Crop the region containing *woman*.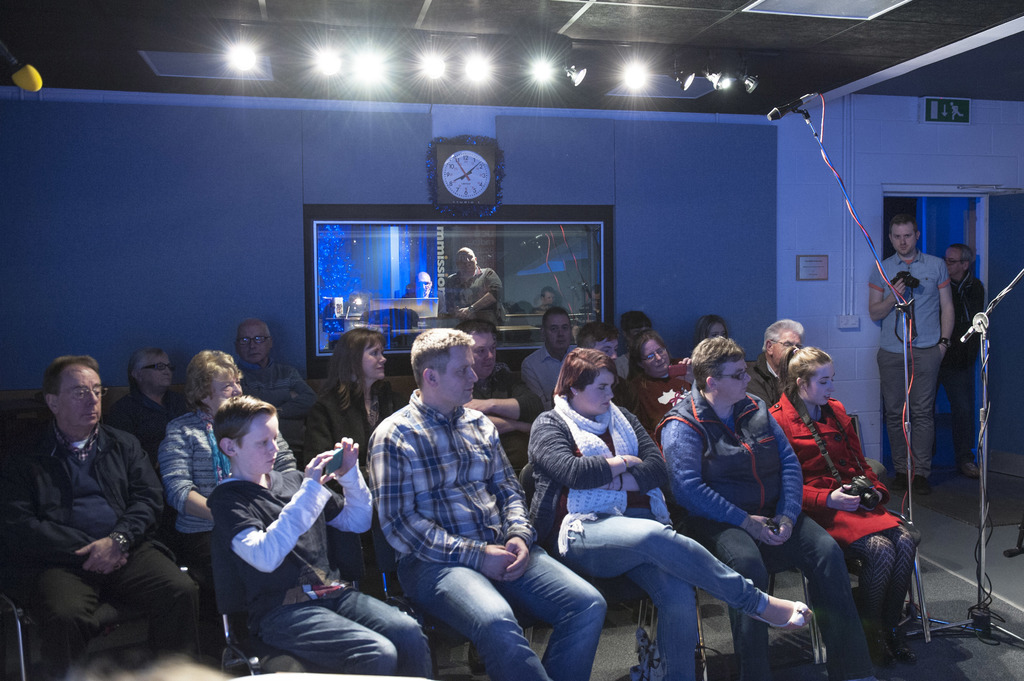
Crop region: locate(296, 329, 400, 607).
